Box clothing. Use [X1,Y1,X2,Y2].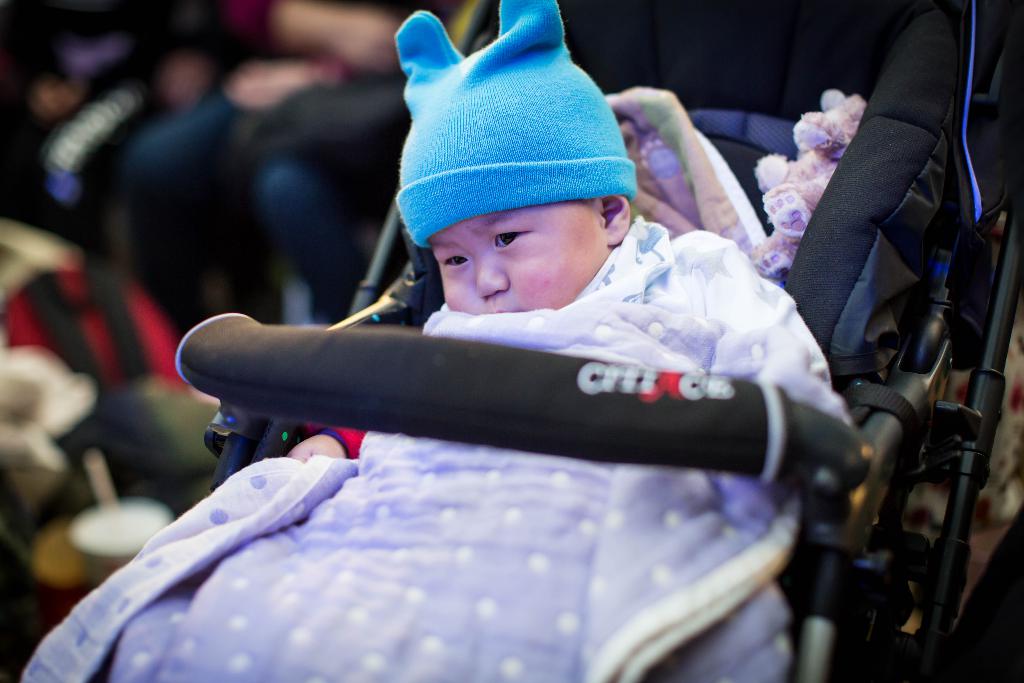
[125,0,467,334].
